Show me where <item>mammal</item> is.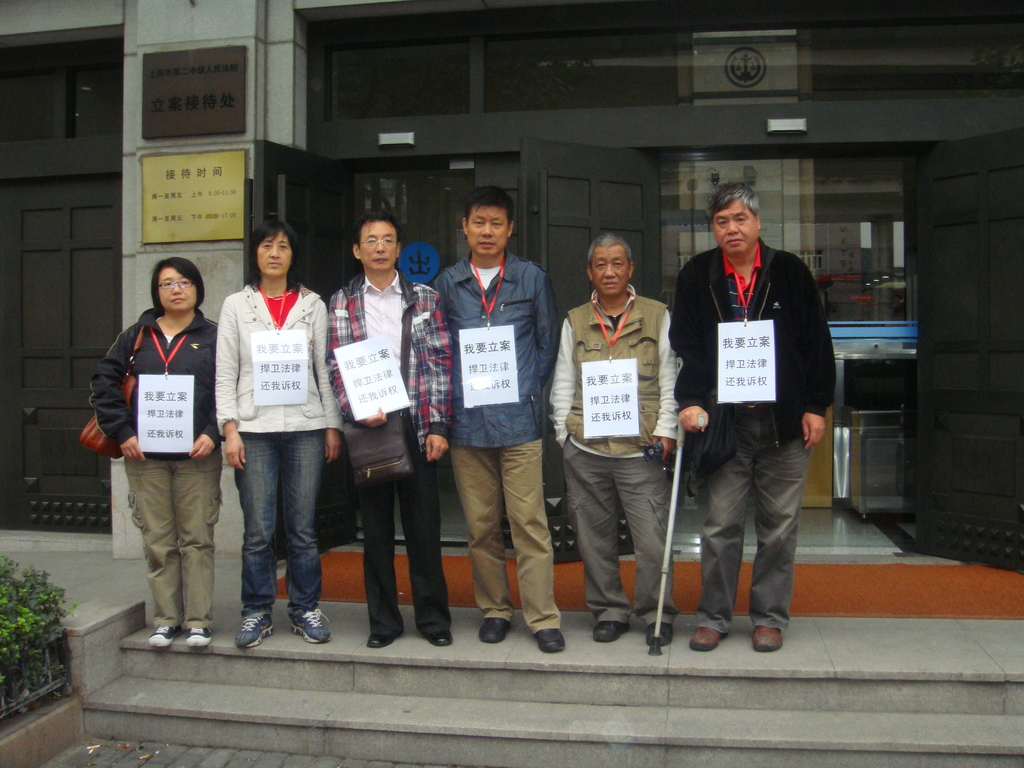
<item>mammal</item> is at detection(668, 182, 840, 652).
